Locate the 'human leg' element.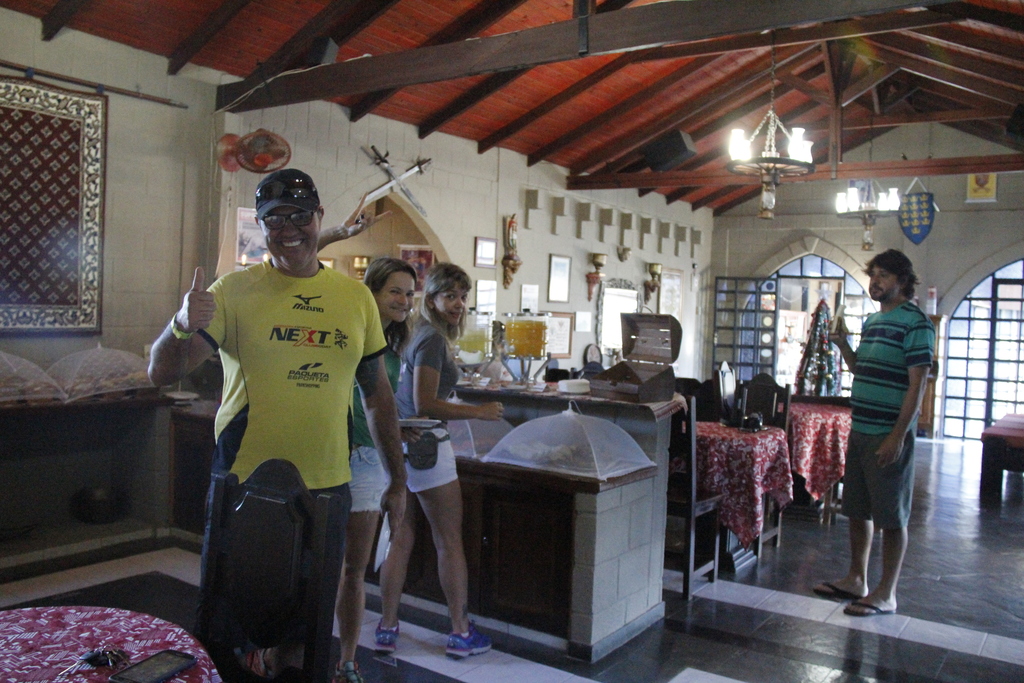
Element bbox: crop(805, 432, 910, 616).
